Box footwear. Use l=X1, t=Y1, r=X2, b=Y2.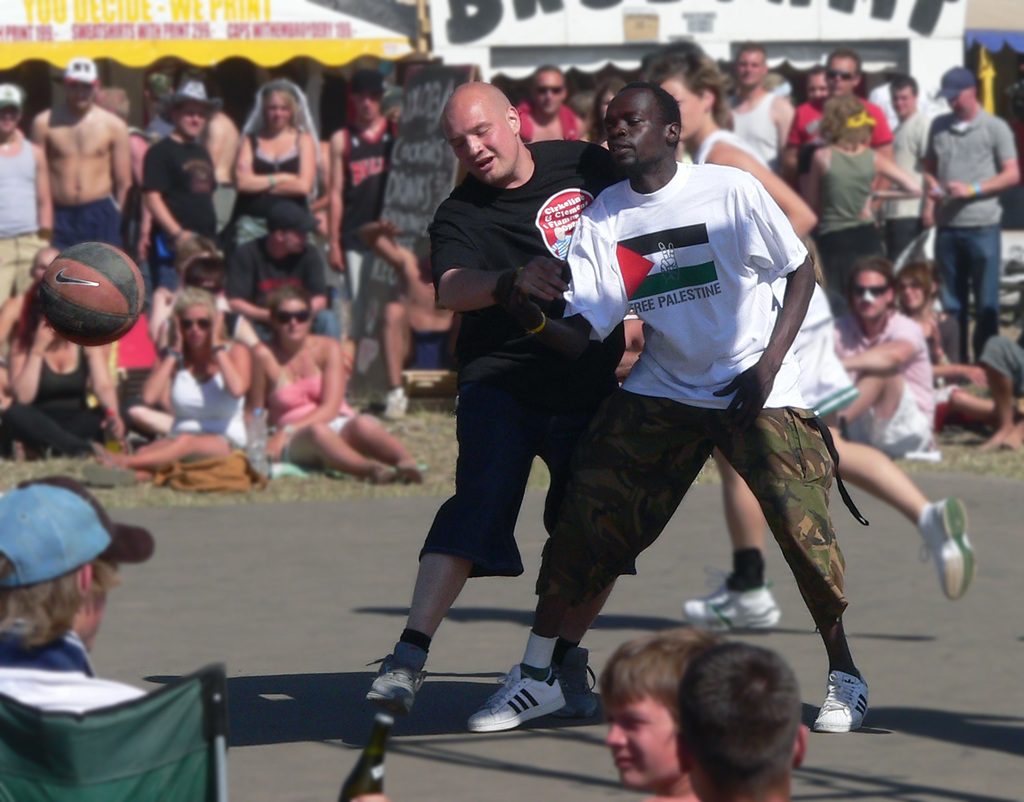
l=385, t=382, r=422, b=421.
